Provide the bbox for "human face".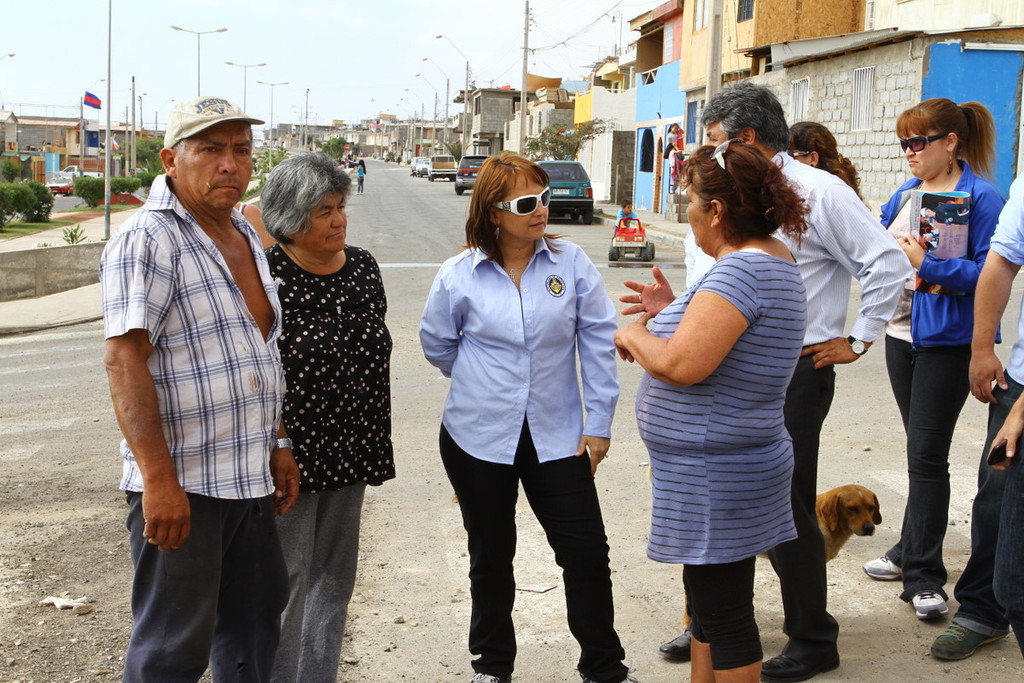
904/128/945/178.
